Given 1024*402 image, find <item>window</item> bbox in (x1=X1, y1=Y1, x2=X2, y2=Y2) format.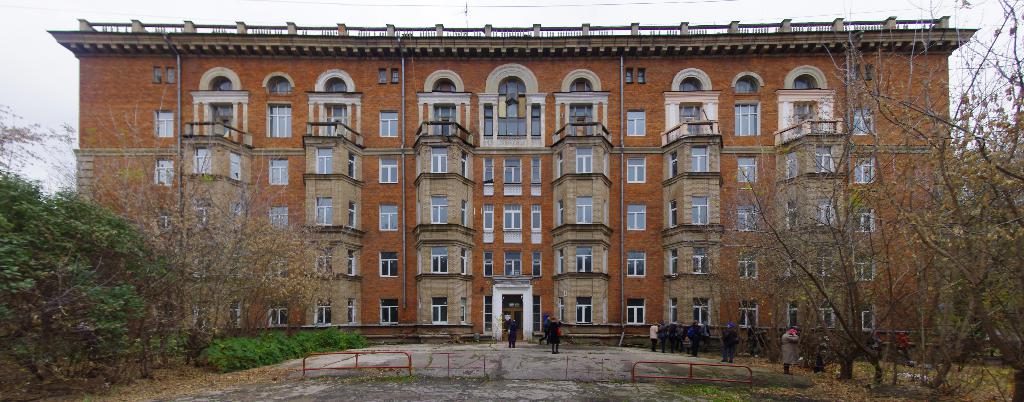
(x1=152, y1=66, x2=162, y2=84).
